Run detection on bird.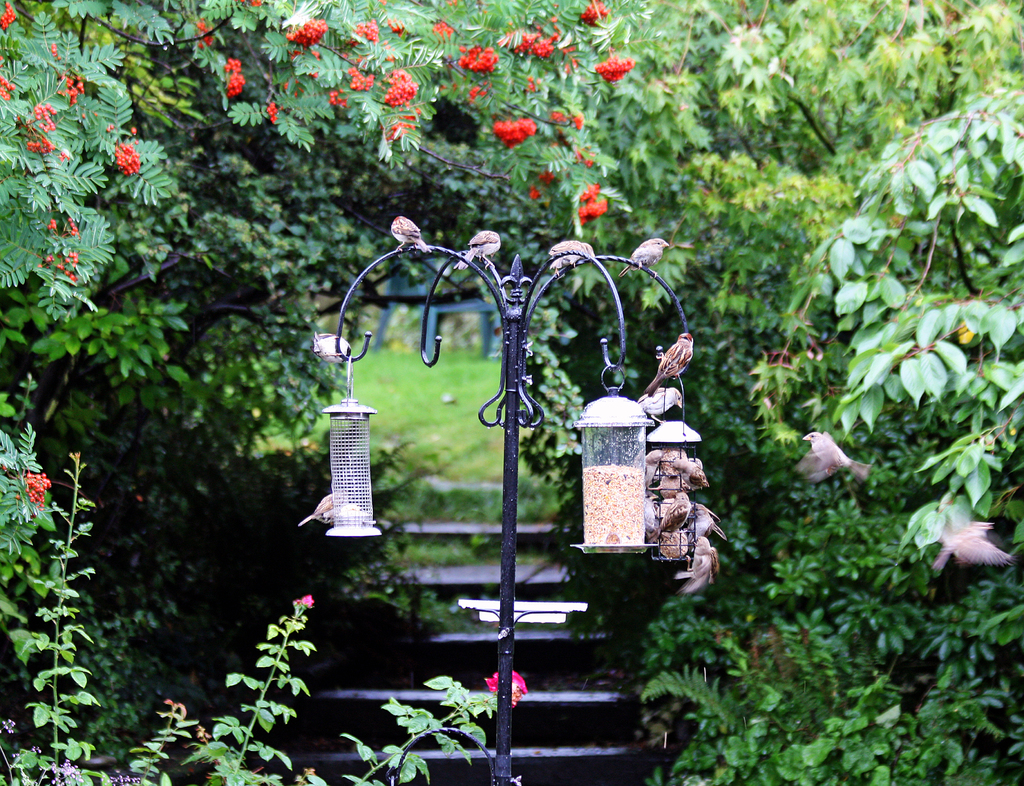
Result: 297, 487, 349, 527.
